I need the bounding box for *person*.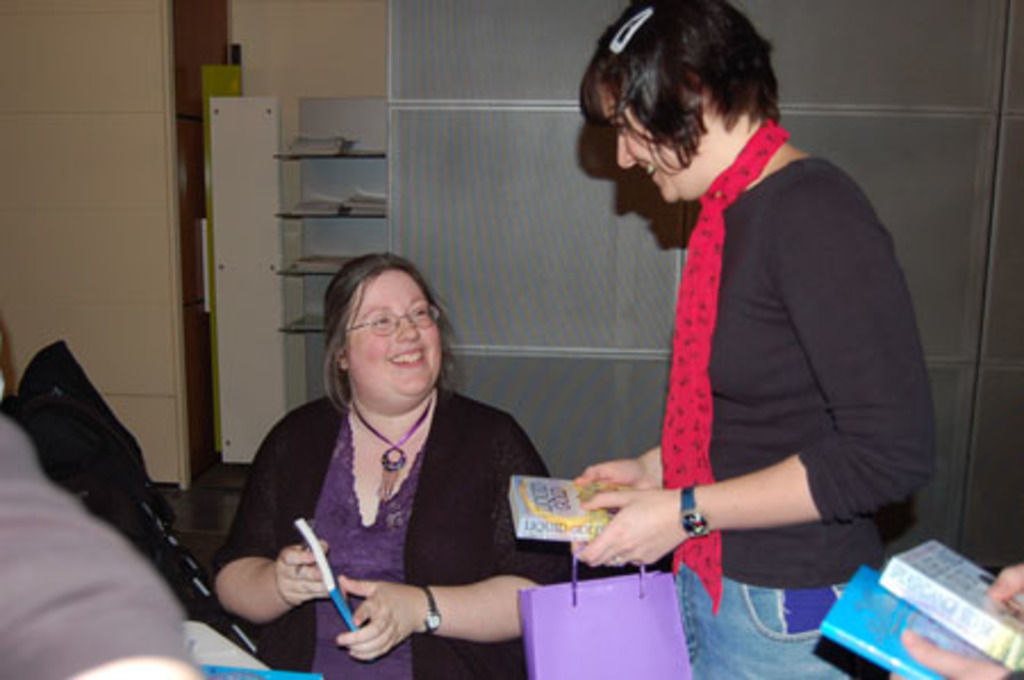
Here it is: (x1=573, y1=0, x2=940, y2=678).
